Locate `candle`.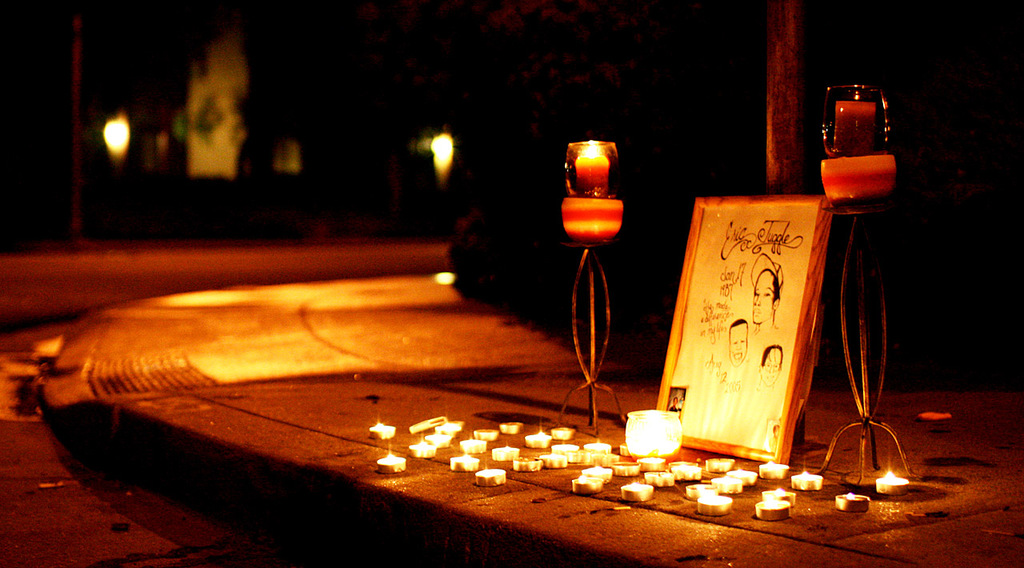
Bounding box: 877,470,909,497.
